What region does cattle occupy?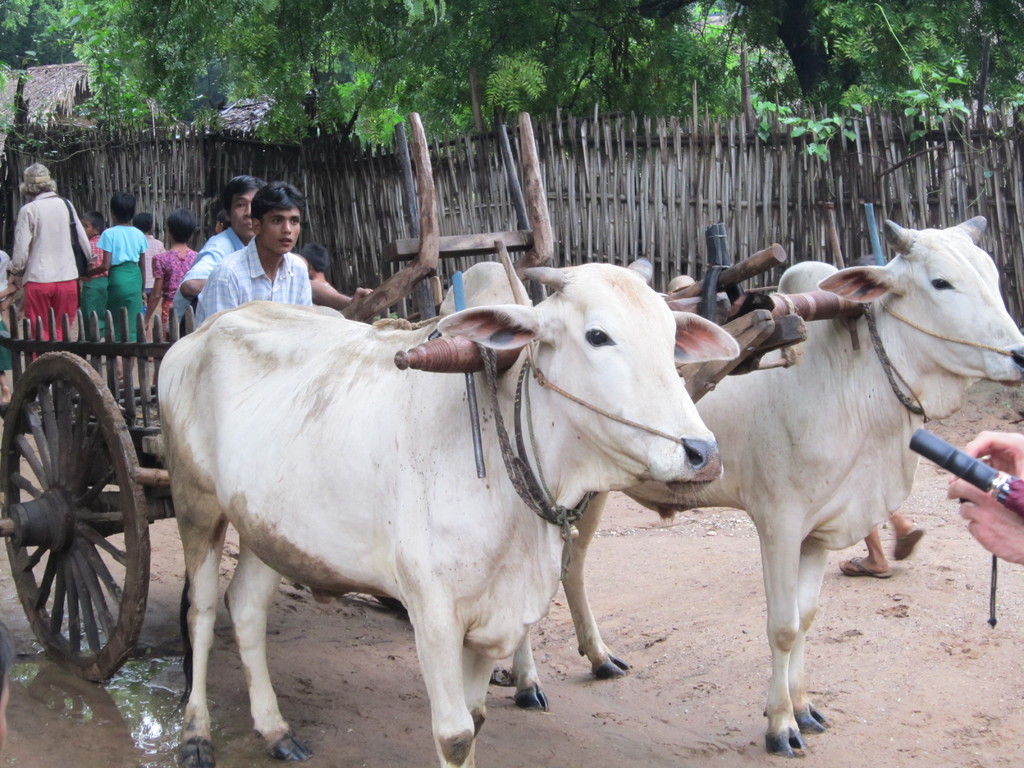
(104,247,740,767).
